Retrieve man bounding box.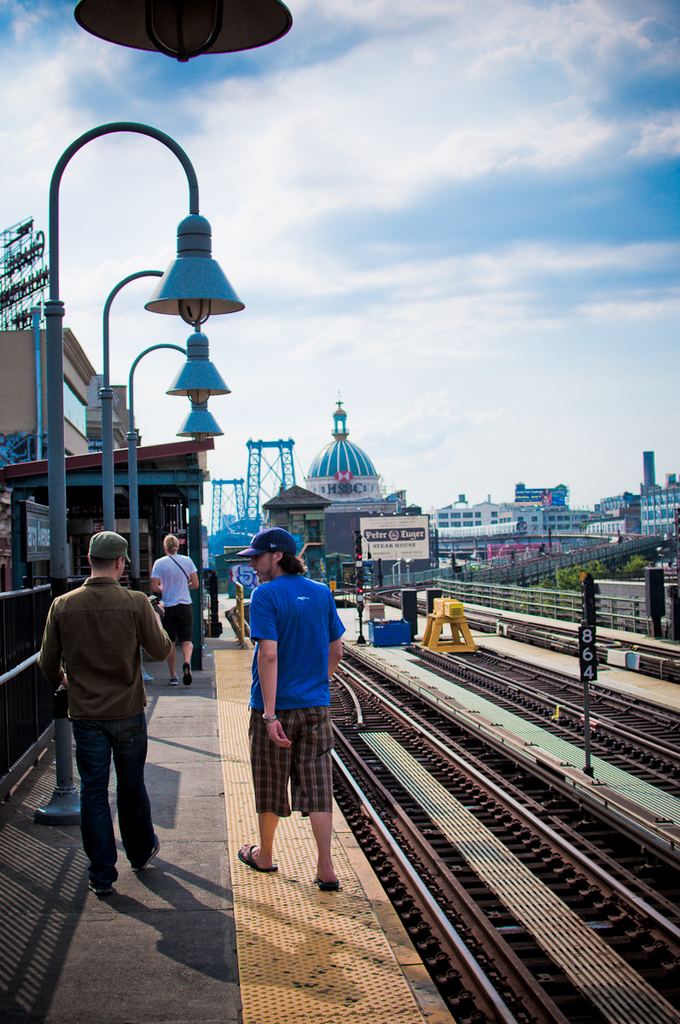
Bounding box: {"x1": 229, "y1": 538, "x2": 345, "y2": 849}.
